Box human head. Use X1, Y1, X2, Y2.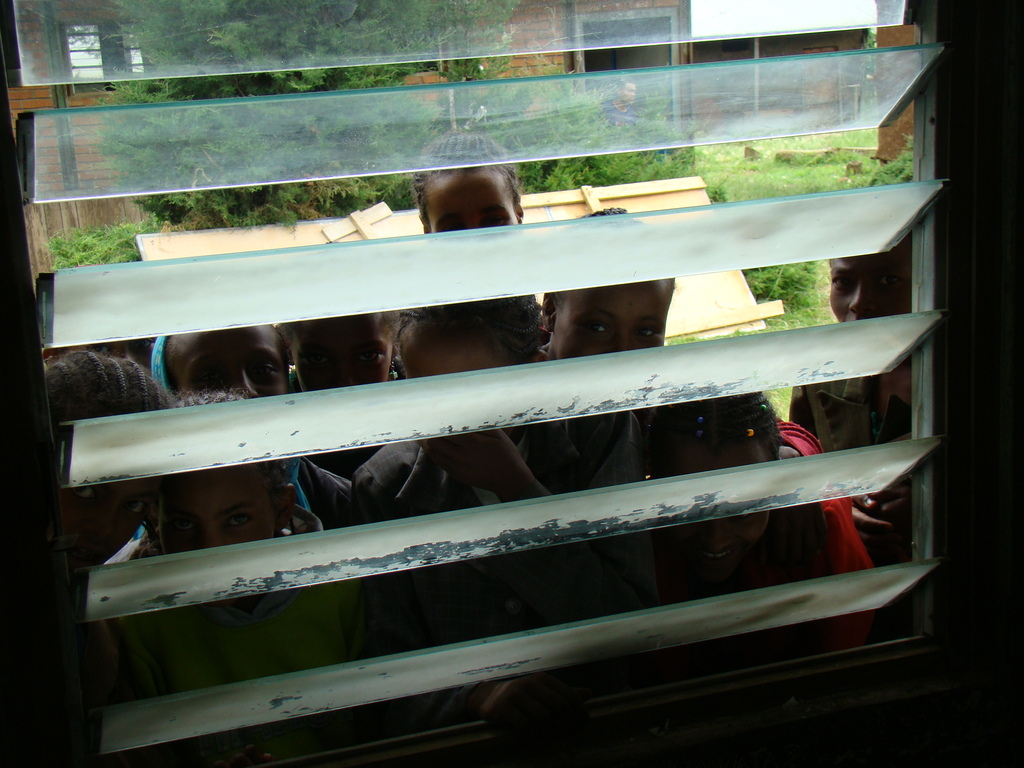
426, 154, 520, 225.
